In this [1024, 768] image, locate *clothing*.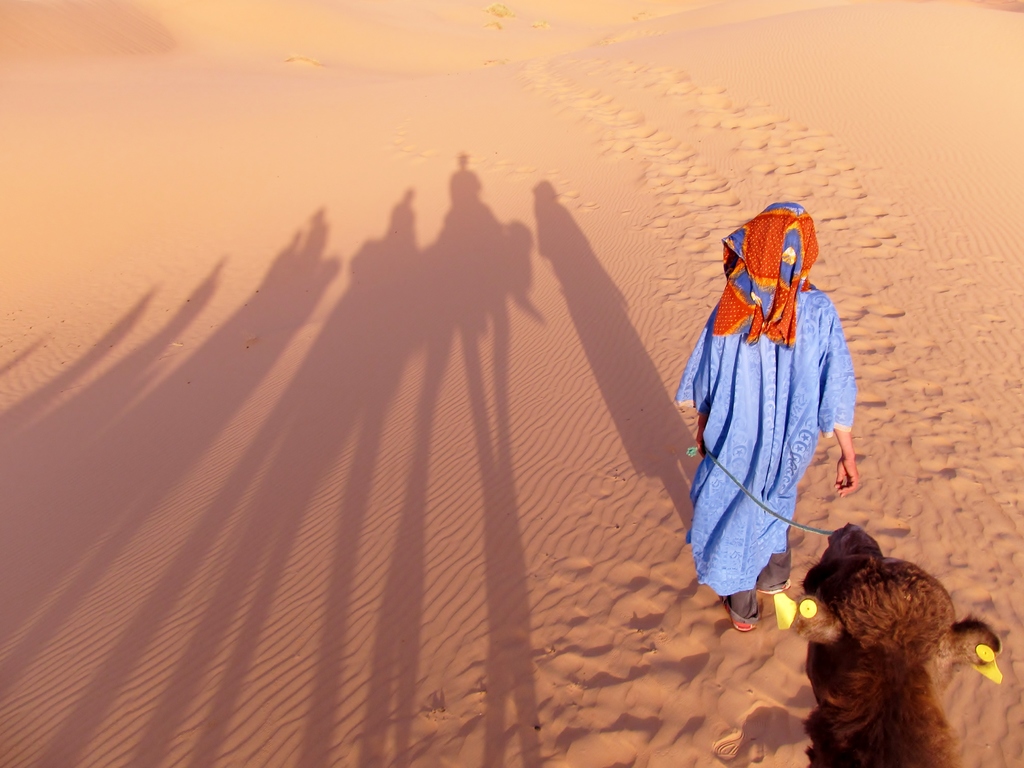
Bounding box: crop(682, 173, 854, 619).
